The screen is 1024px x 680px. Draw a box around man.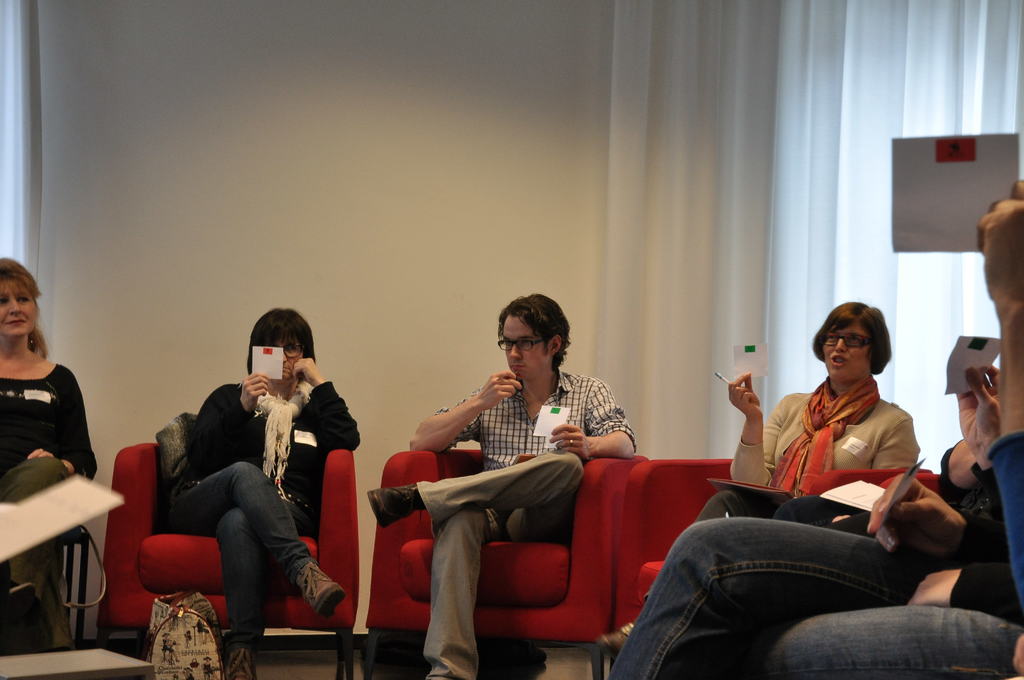
390/292/657/658.
